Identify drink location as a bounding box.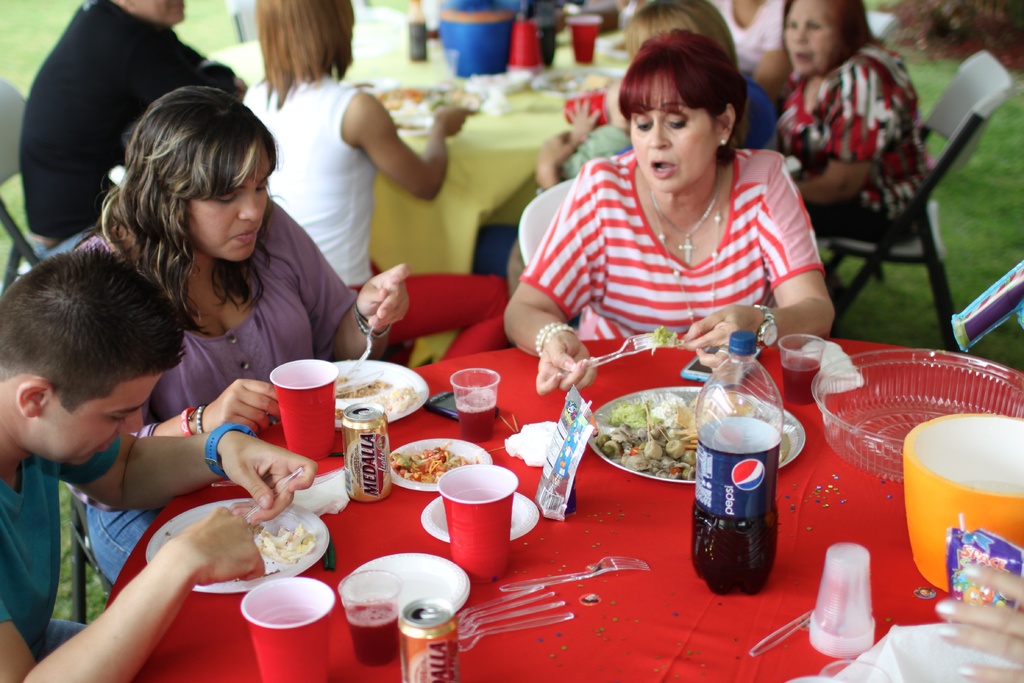
{"x1": 450, "y1": 486, "x2": 511, "y2": 502}.
